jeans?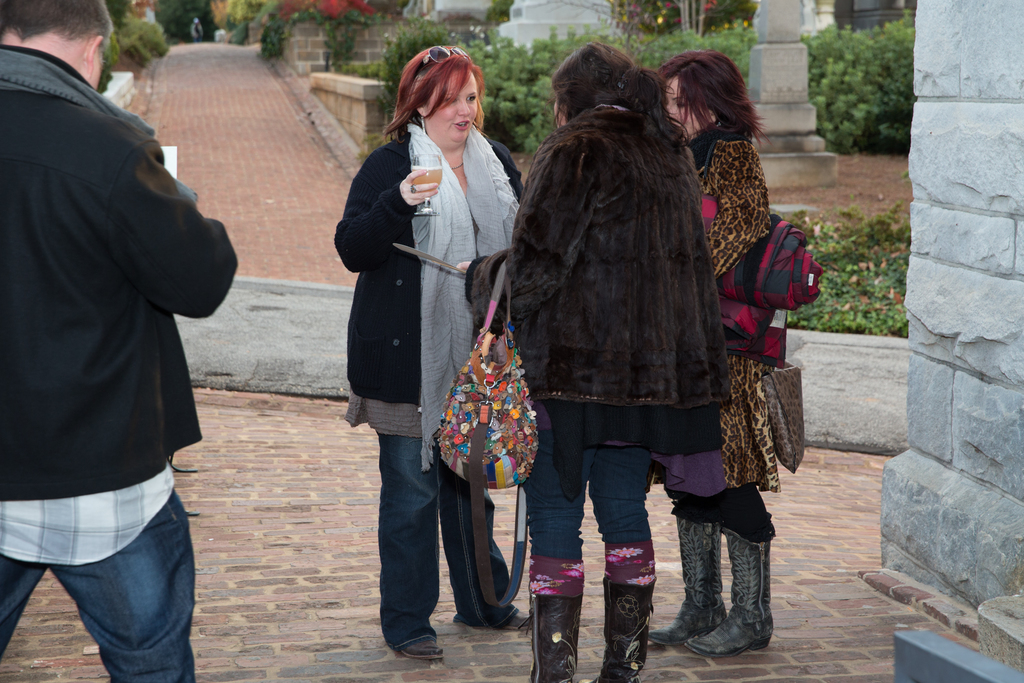
rect(36, 488, 196, 681)
